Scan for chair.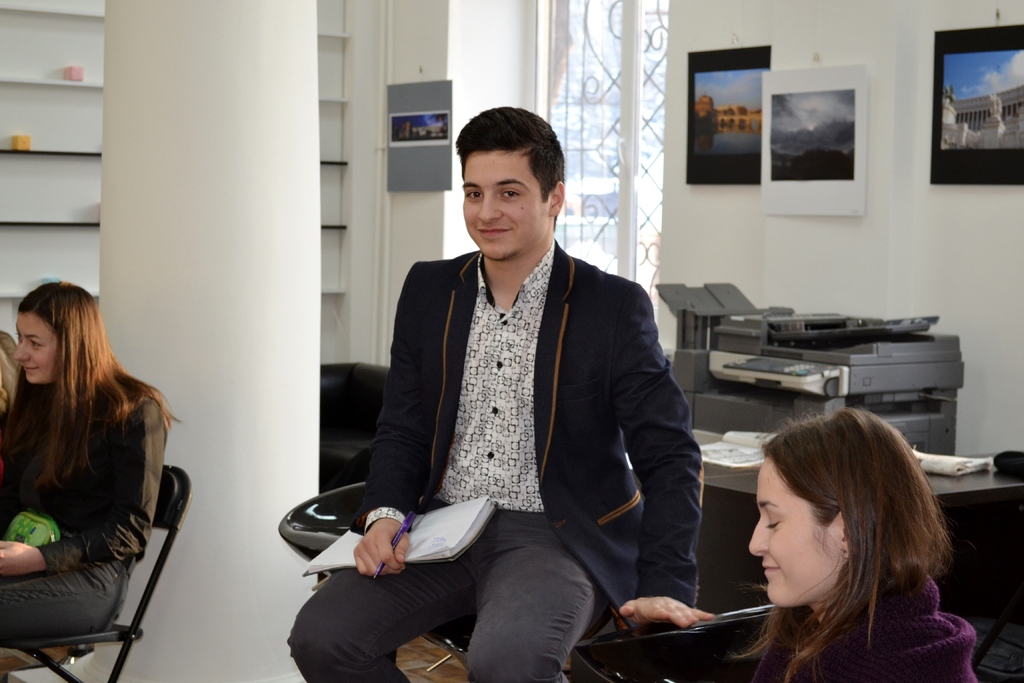
Scan result: rect(0, 439, 186, 682).
